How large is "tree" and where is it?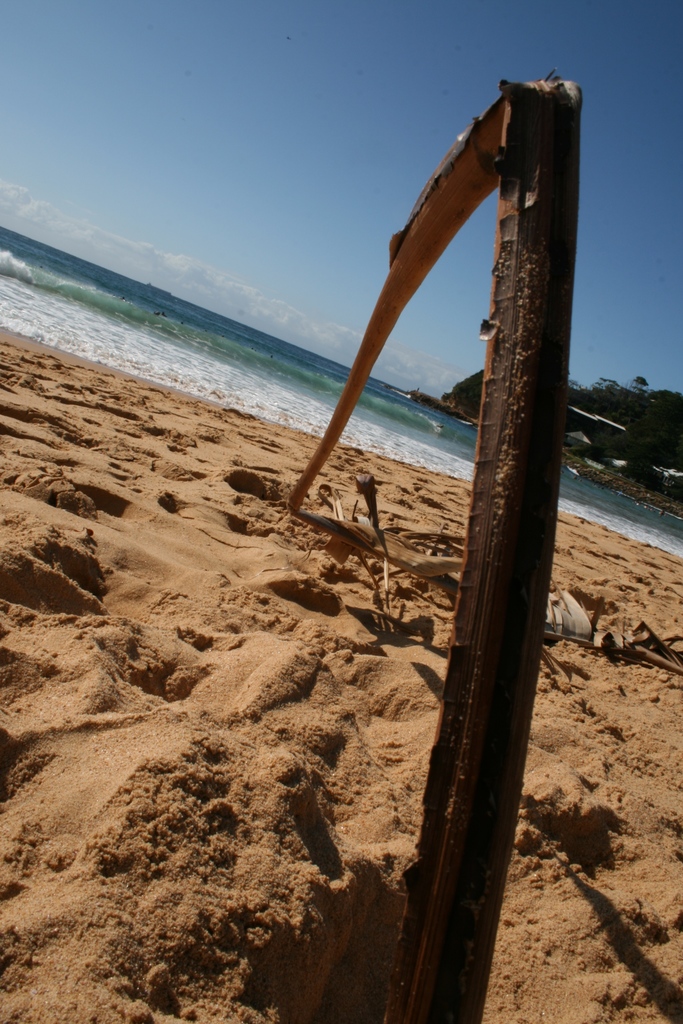
Bounding box: (left=449, top=366, right=490, bottom=406).
